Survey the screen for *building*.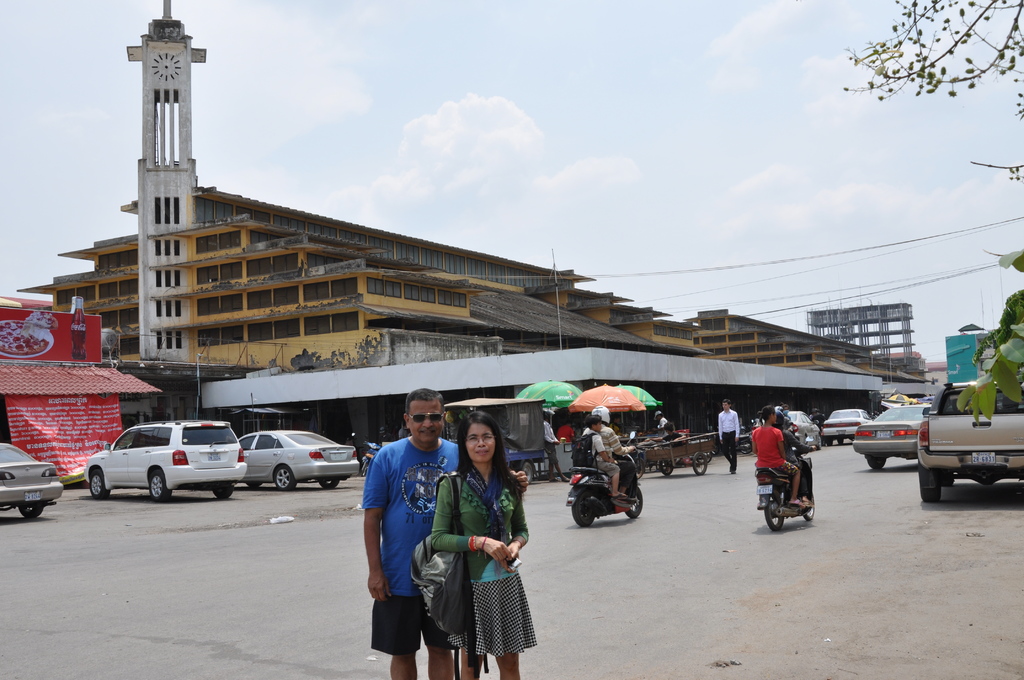
Survey found: l=14, t=182, r=918, b=473.
